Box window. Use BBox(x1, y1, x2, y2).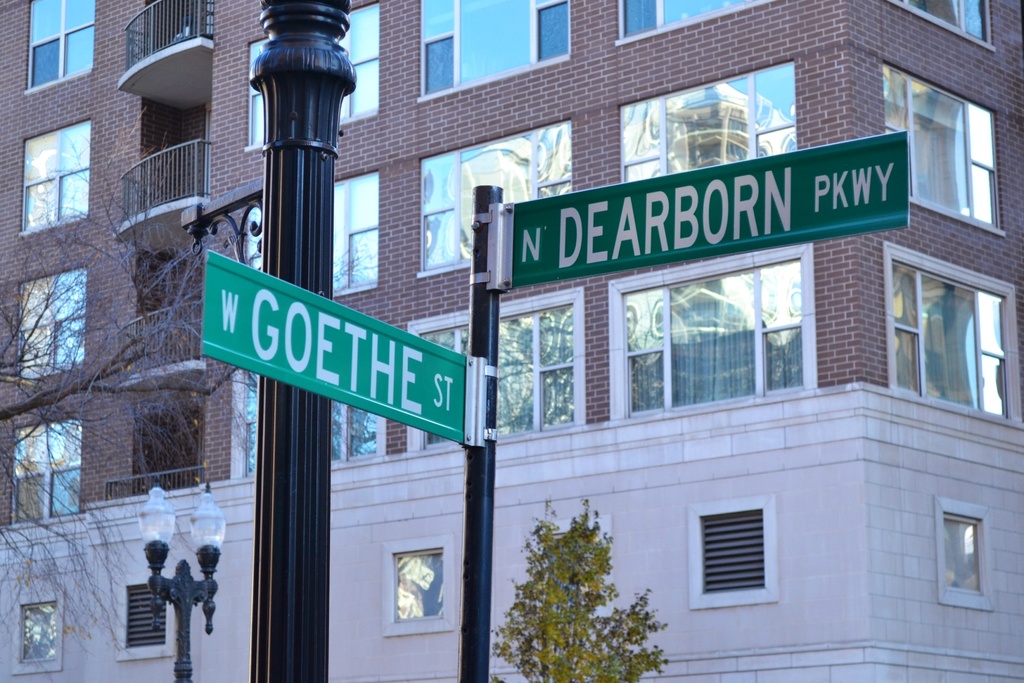
BBox(412, 113, 575, 276).
